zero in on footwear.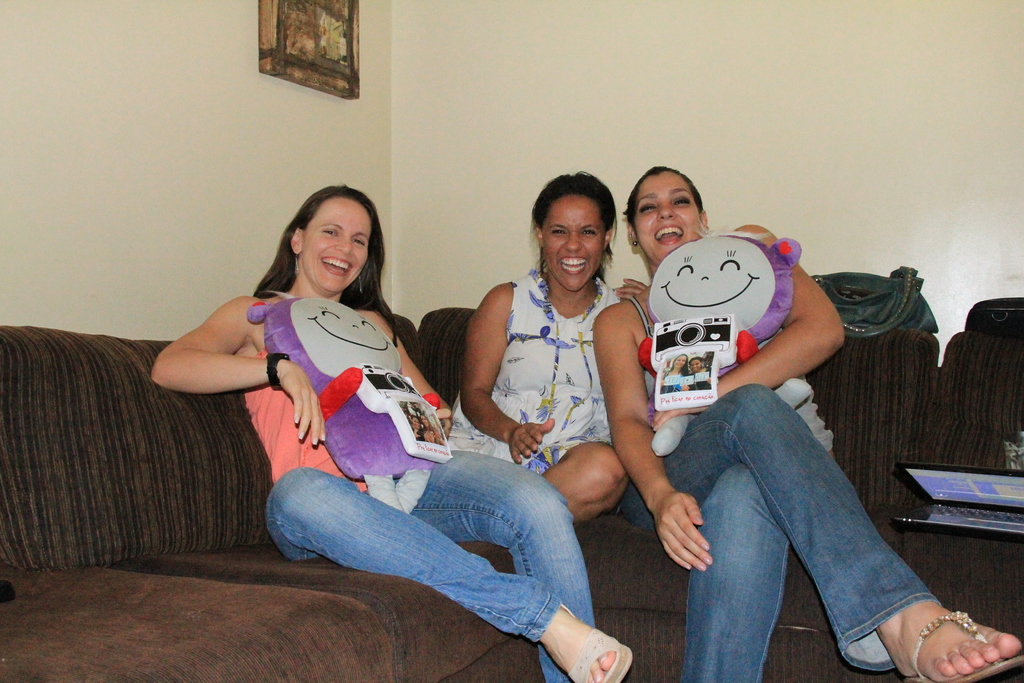
Zeroed in: bbox(535, 604, 637, 682).
